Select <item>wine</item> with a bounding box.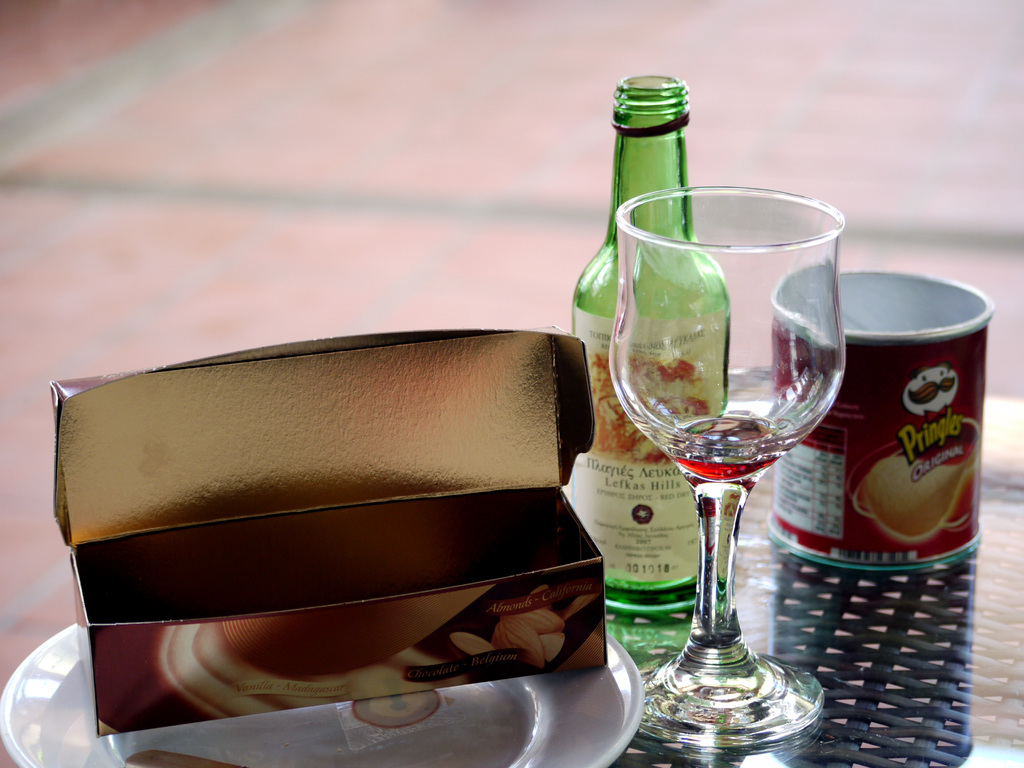
[666, 409, 788, 483].
